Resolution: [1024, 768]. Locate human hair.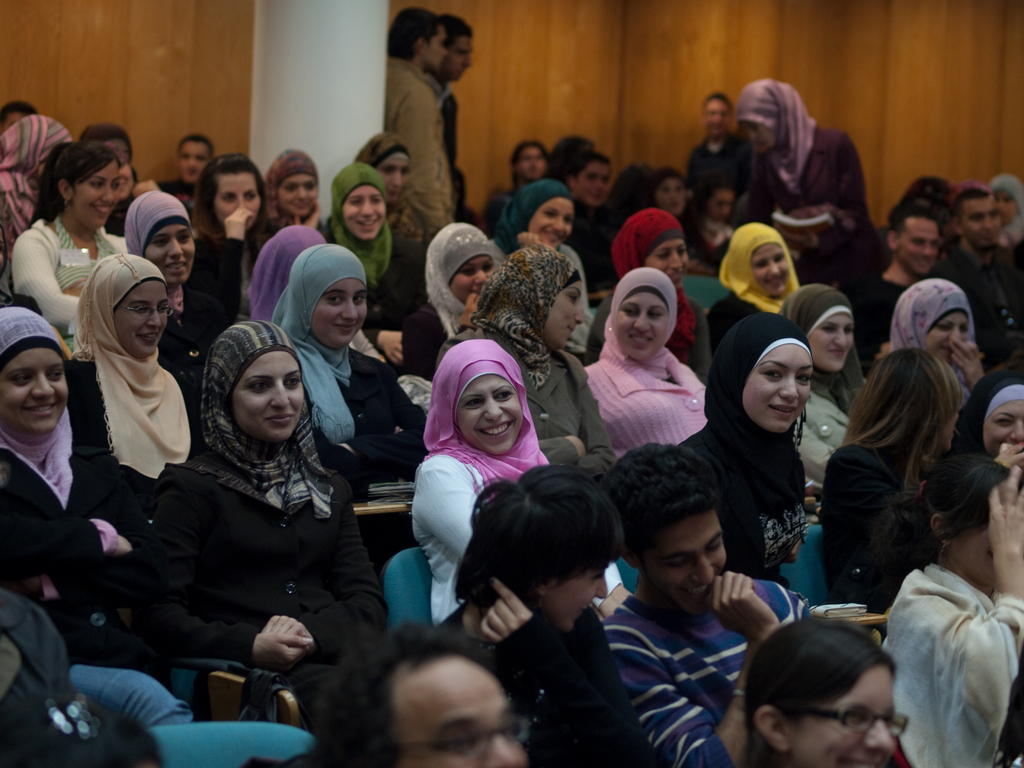
pyautogui.locateOnScreen(117, 156, 140, 189).
